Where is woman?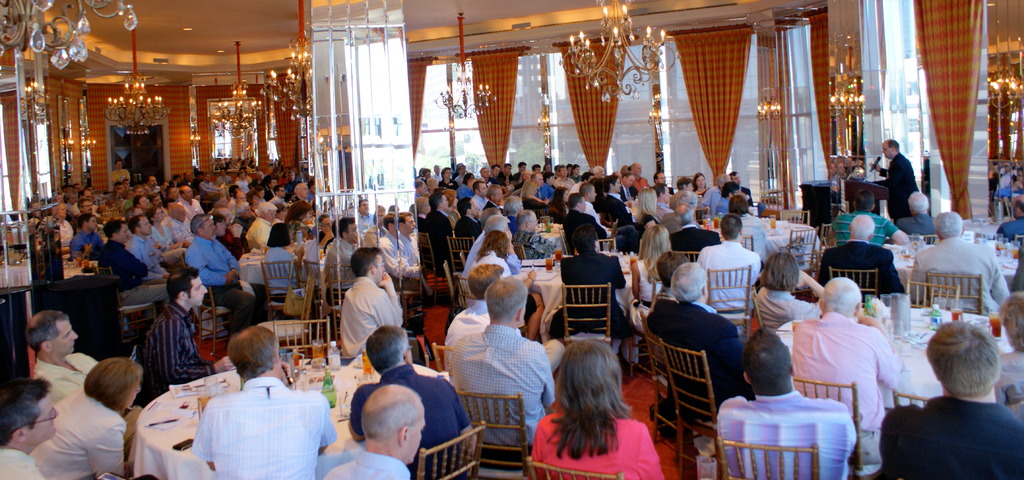
{"x1": 545, "y1": 187, "x2": 572, "y2": 226}.
